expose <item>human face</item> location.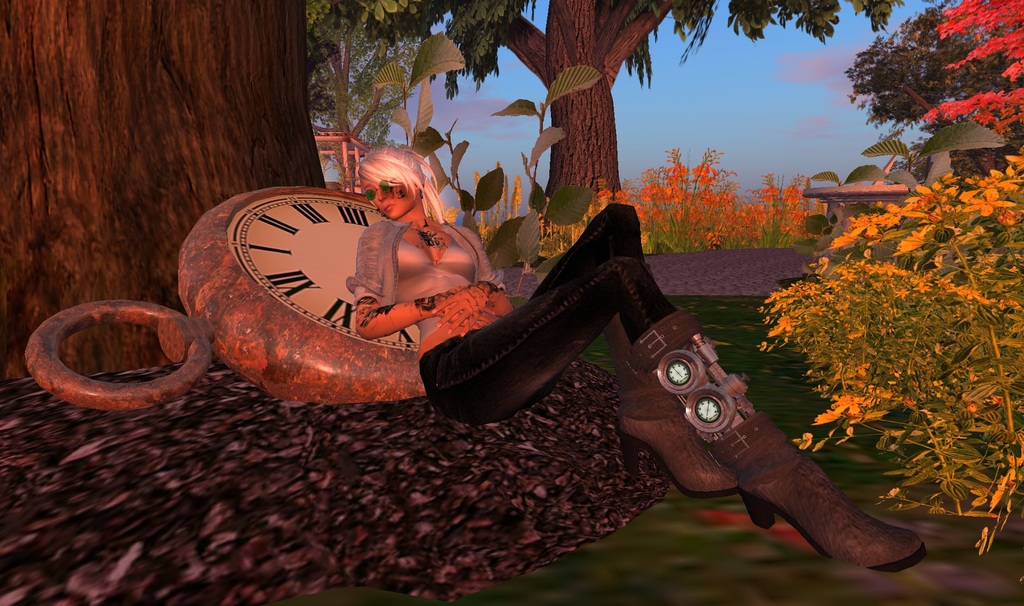
Exposed at [x1=360, y1=179, x2=416, y2=218].
